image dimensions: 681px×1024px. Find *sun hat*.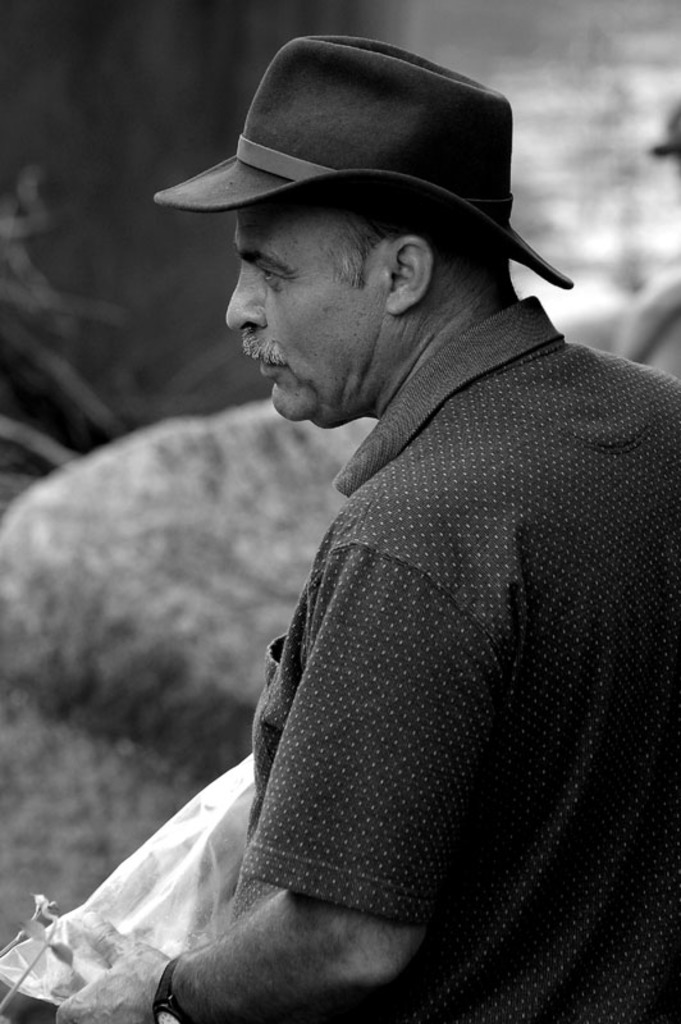
bbox=[143, 36, 581, 297].
